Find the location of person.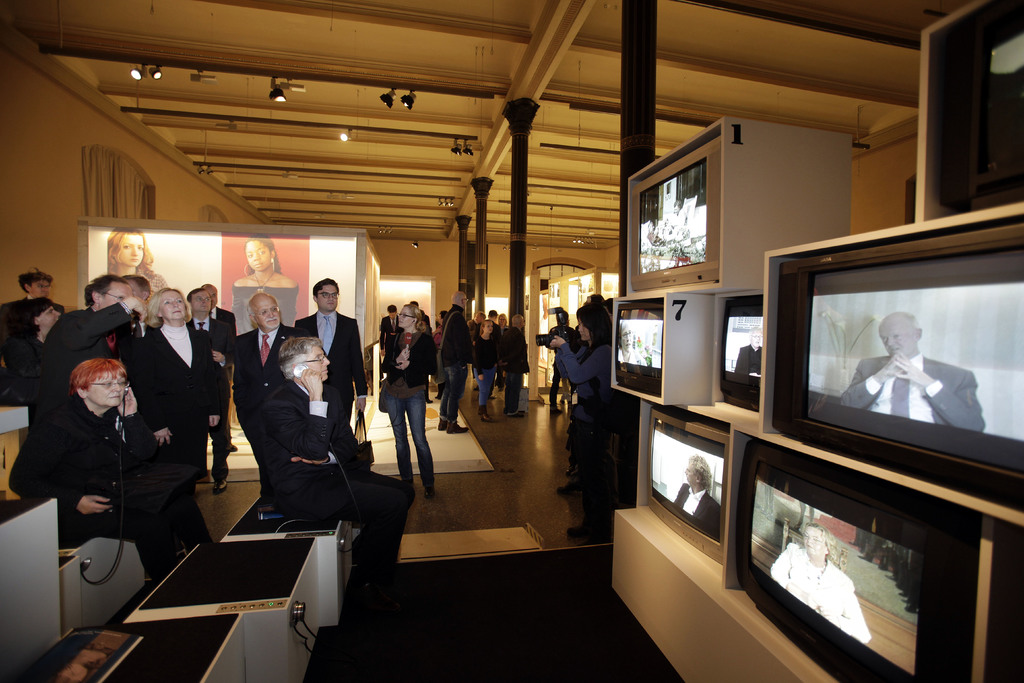
Location: detection(496, 312, 509, 392).
